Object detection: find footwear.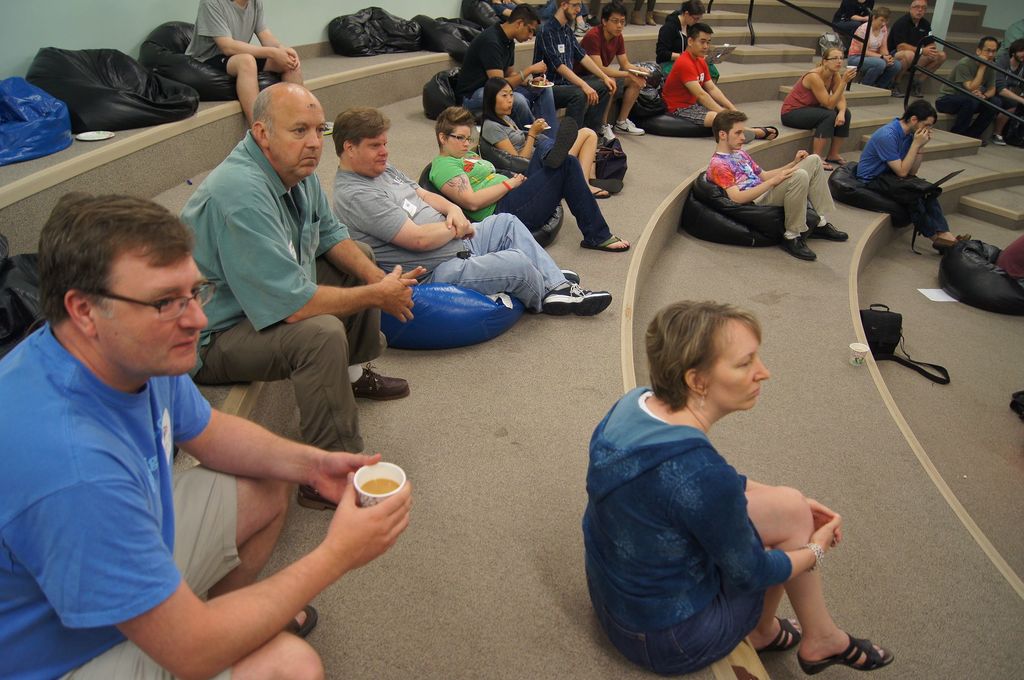
890,83,907,97.
